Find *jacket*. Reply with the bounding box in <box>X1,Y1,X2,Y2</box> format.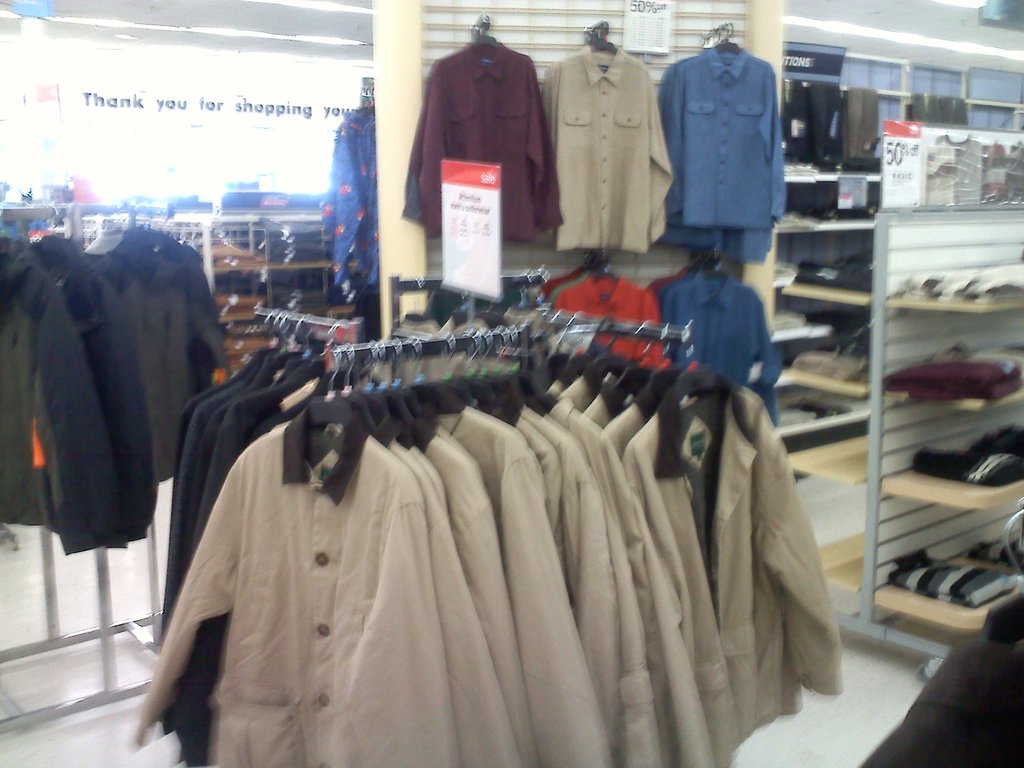
<box>357,406,484,767</box>.
